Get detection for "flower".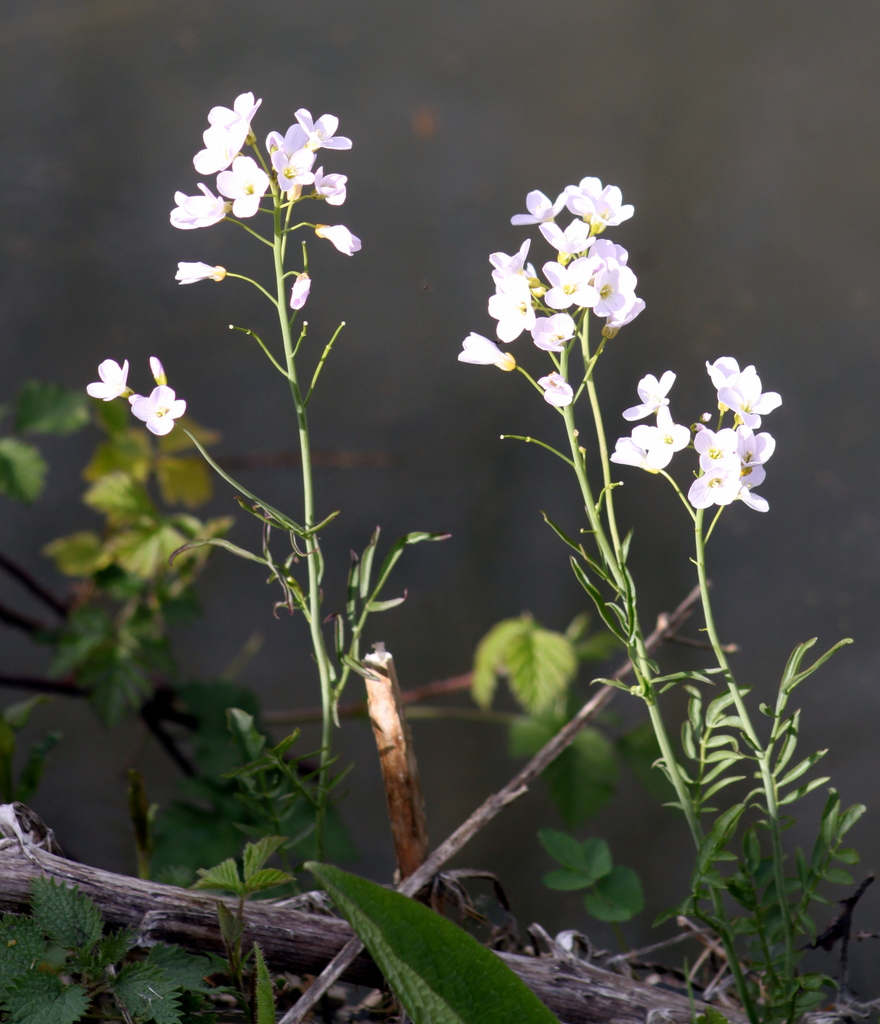
Detection: l=538, t=218, r=593, b=253.
